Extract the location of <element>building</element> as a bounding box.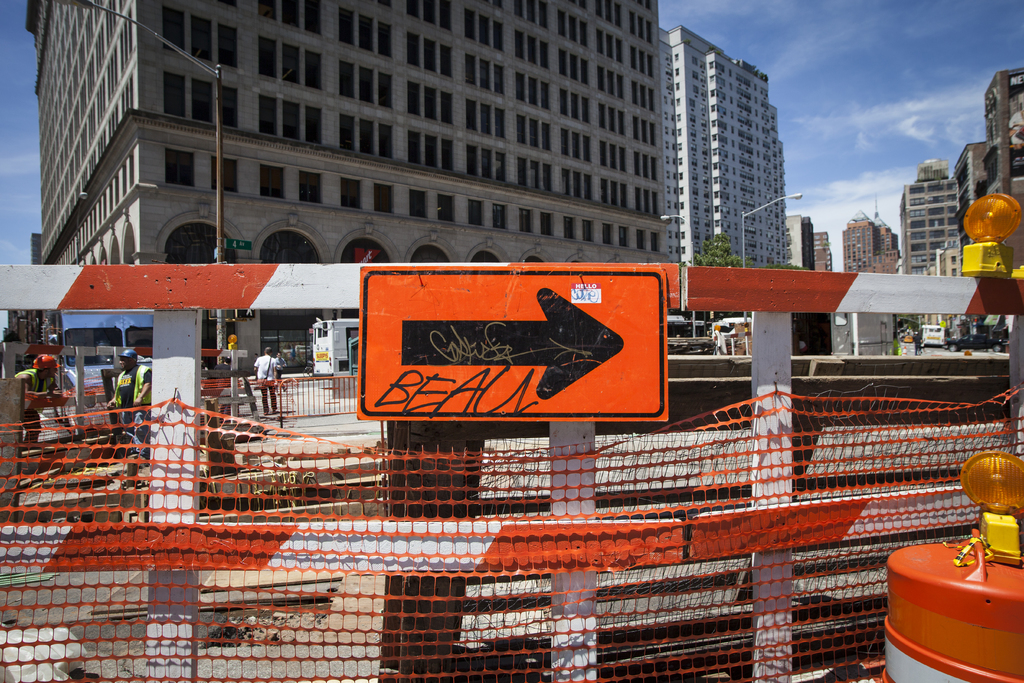
784:210:808:268.
